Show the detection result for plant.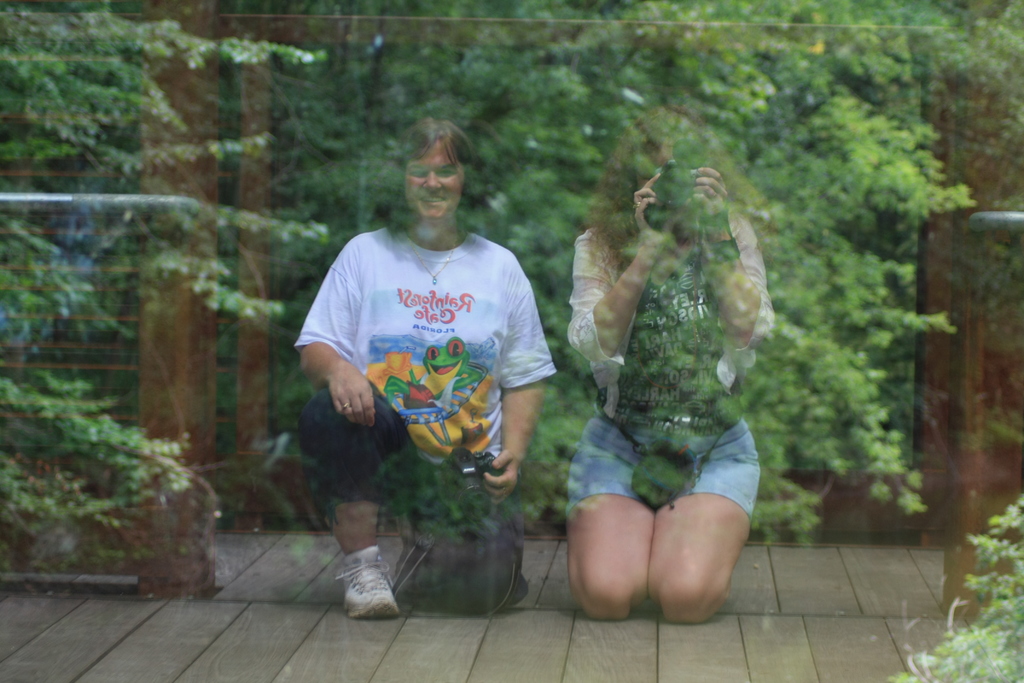
pyautogui.locateOnScreen(872, 502, 1023, 682).
